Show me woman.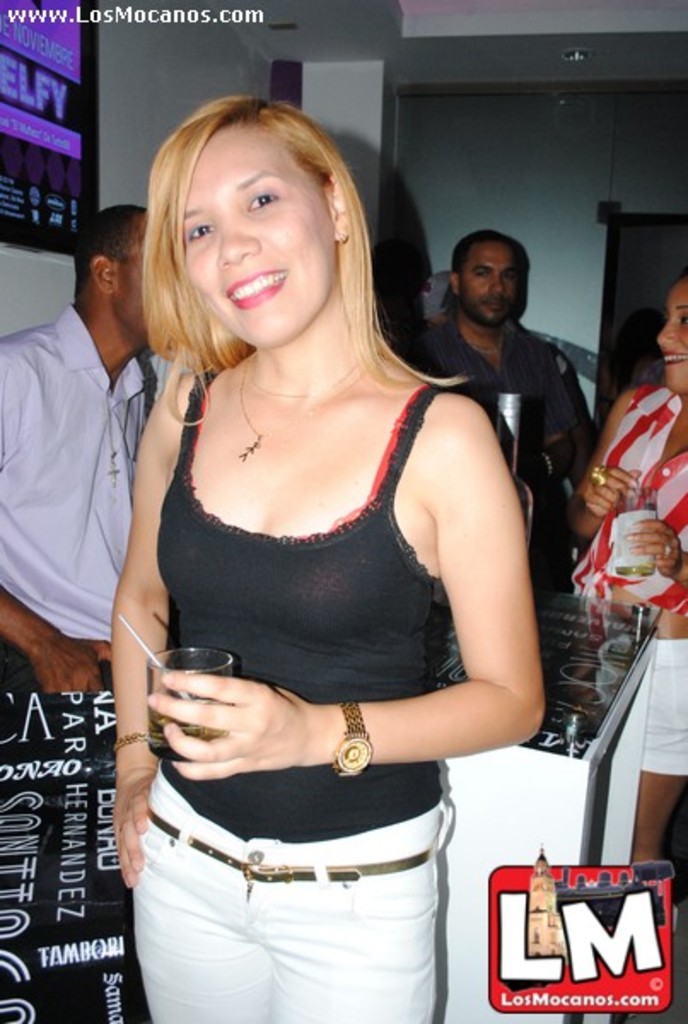
woman is here: 79:97:551:1023.
